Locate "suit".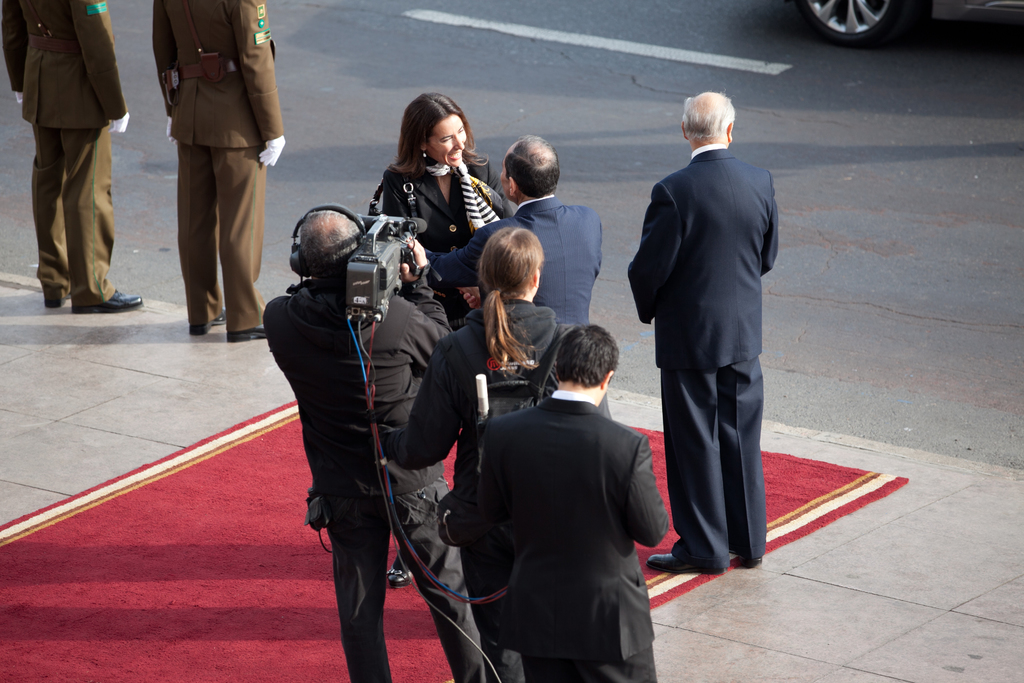
Bounding box: (x1=424, y1=199, x2=603, y2=327).
